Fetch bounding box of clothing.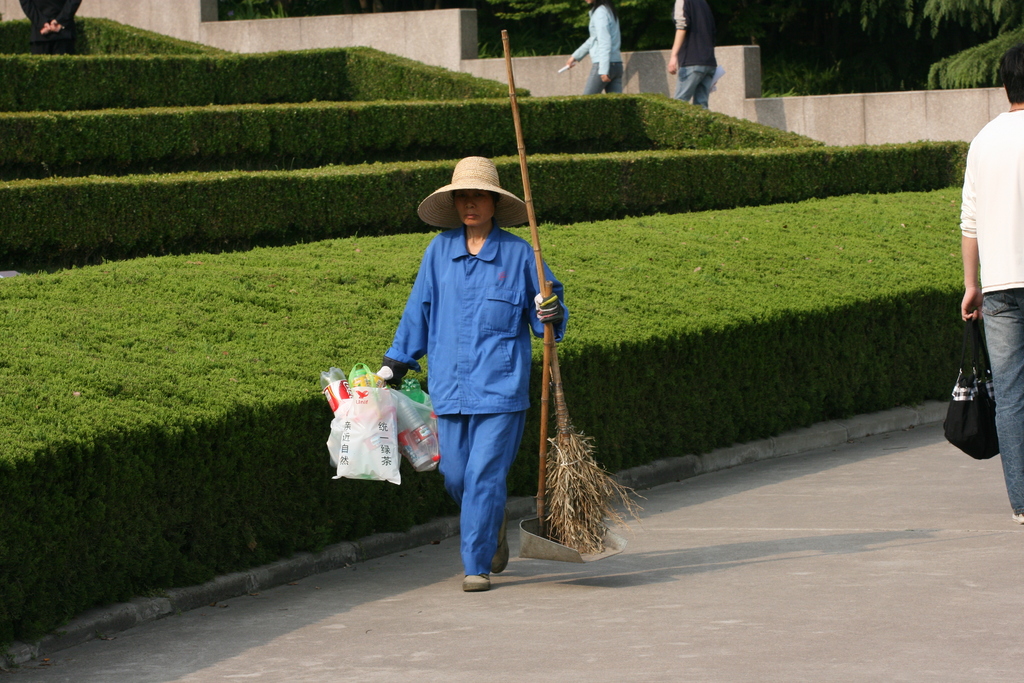
Bbox: [x1=957, y1=109, x2=1023, y2=513].
